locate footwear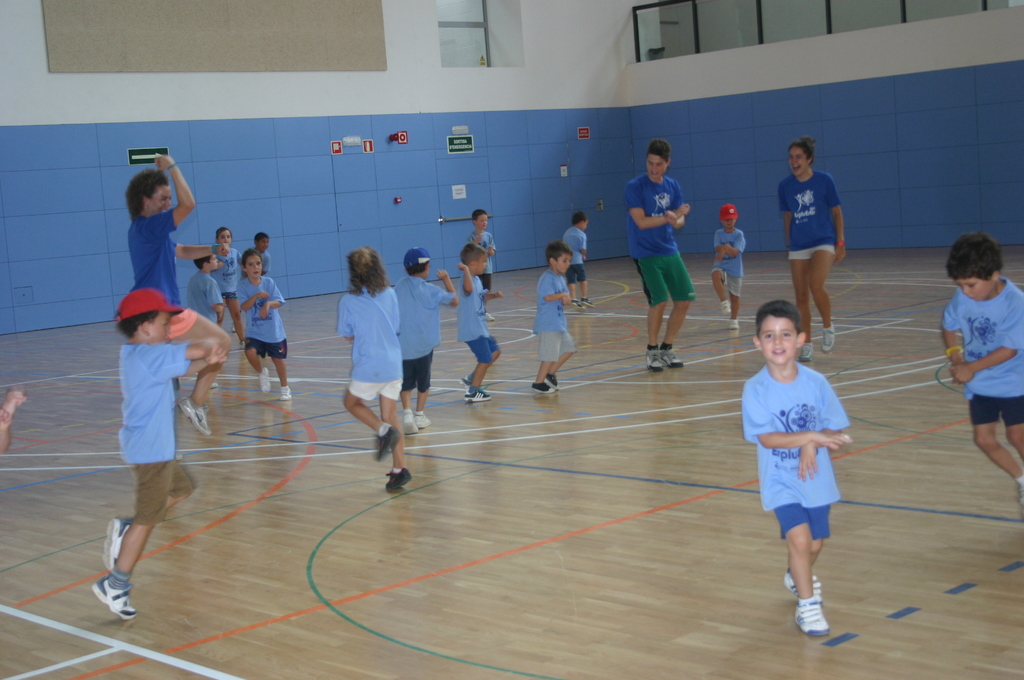
detection(645, 352, 661, 375)
